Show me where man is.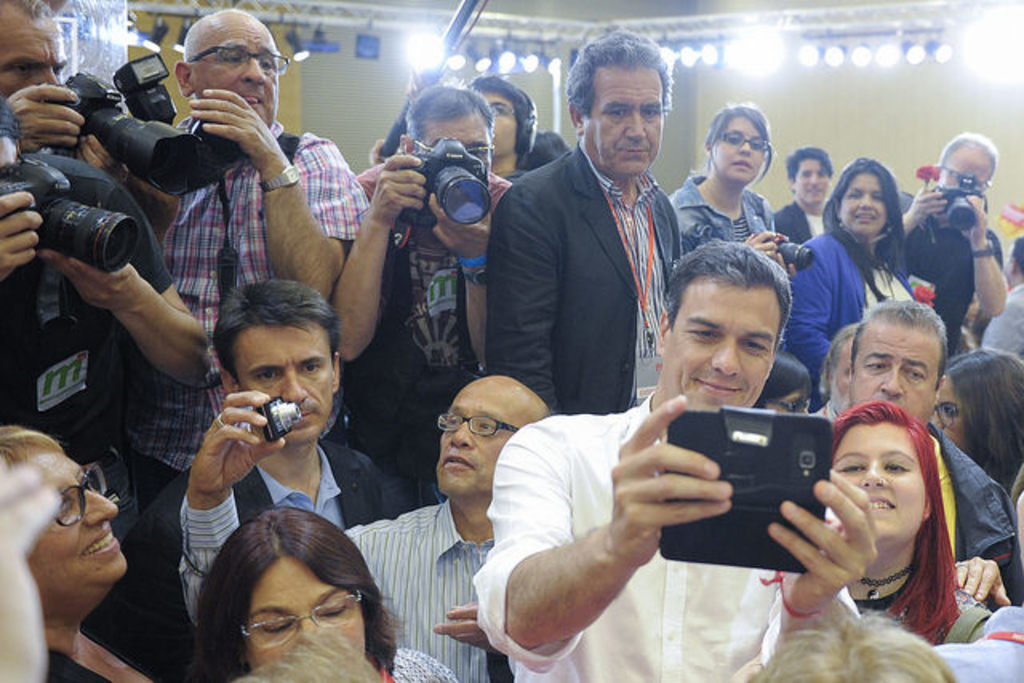
man is at detection(478, 54, 718, 443).
